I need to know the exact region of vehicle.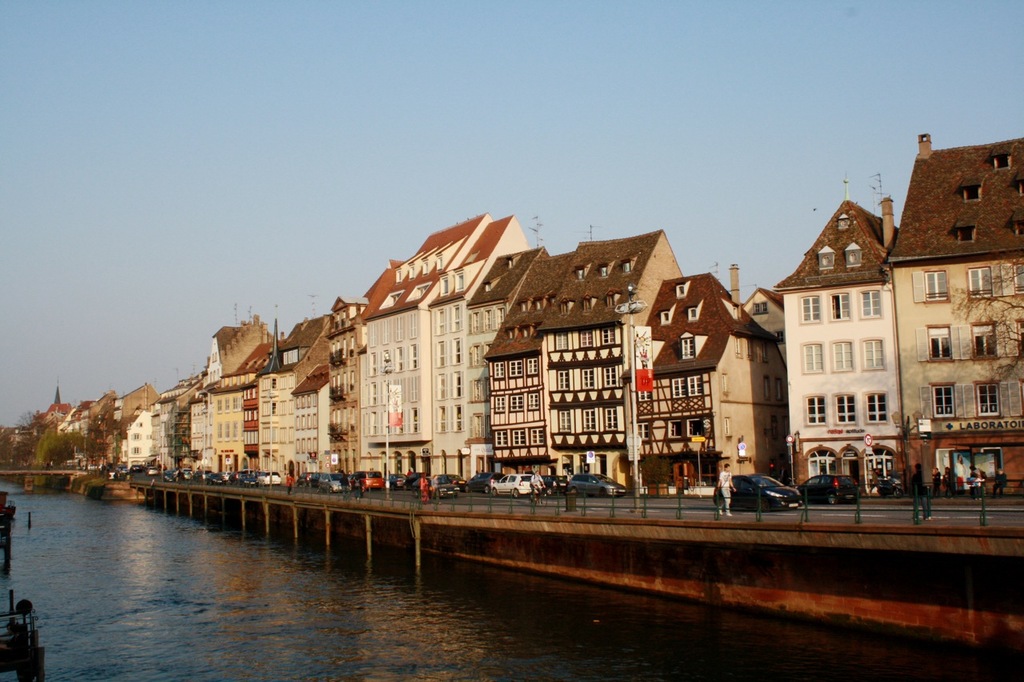
Region: rect(562, 468, 640, 502).
